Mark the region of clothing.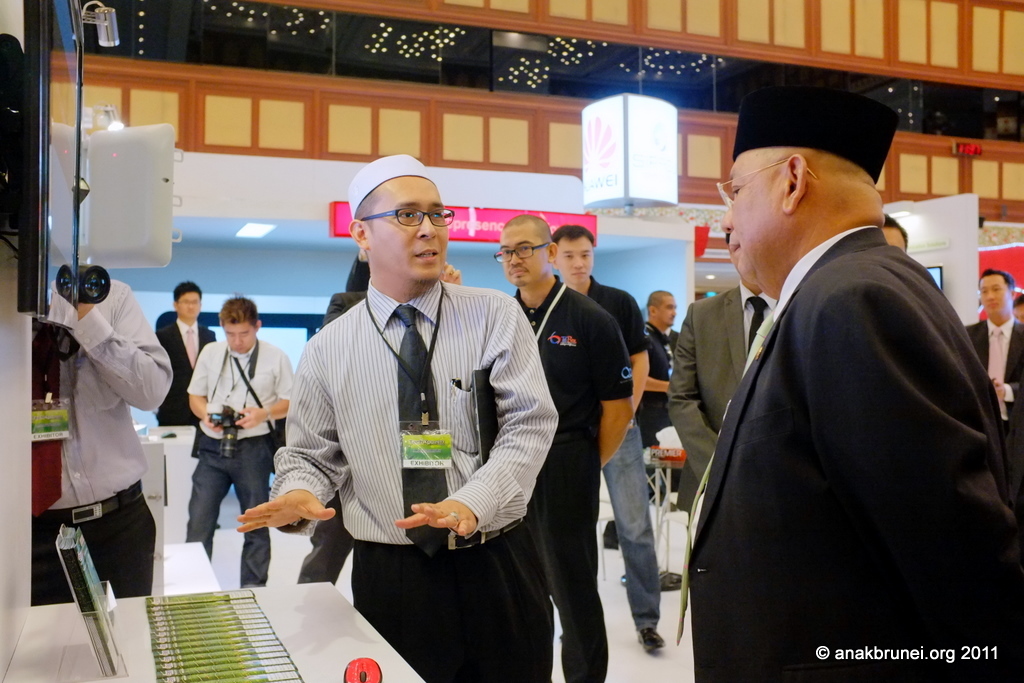
Region: [x1=581, y1=278, x2=657, y2=625].
